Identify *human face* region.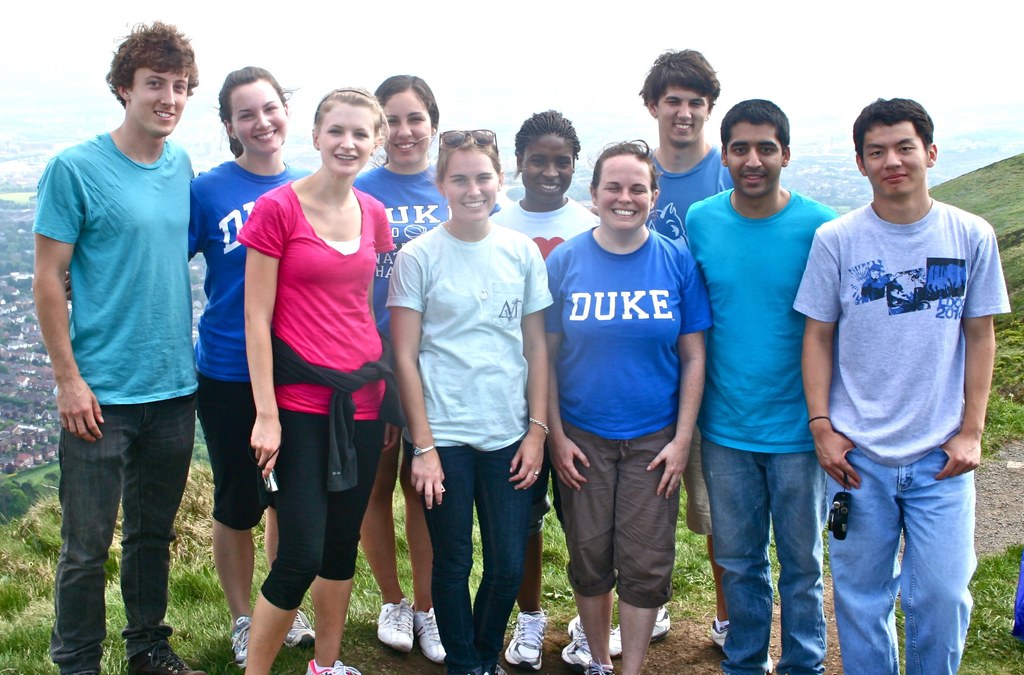
Region: bbox=[443, 148, 497, 219].
